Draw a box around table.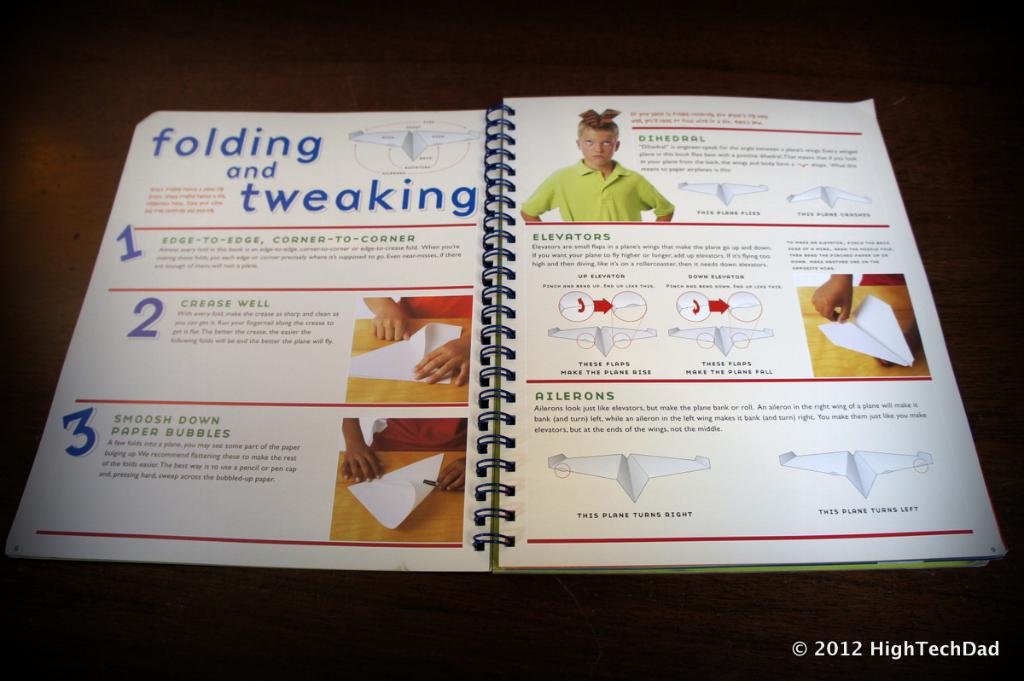
region(330, 449, 464, 539).
